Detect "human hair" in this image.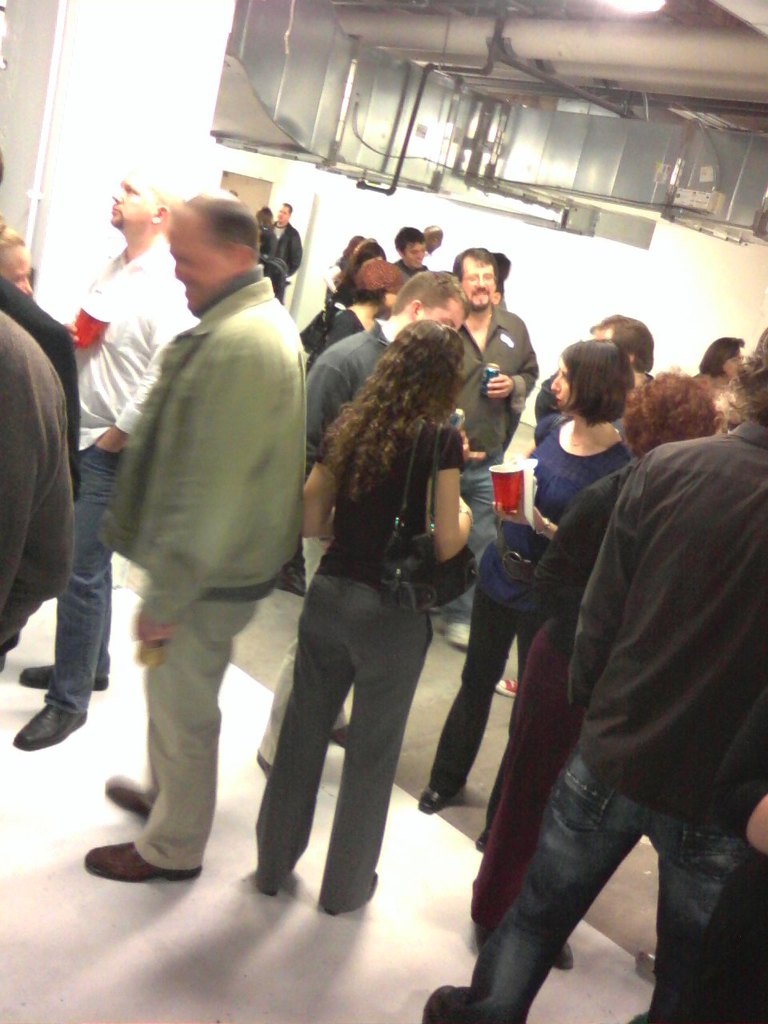
Detection: <region>621, 367, 721, 459</region>.
